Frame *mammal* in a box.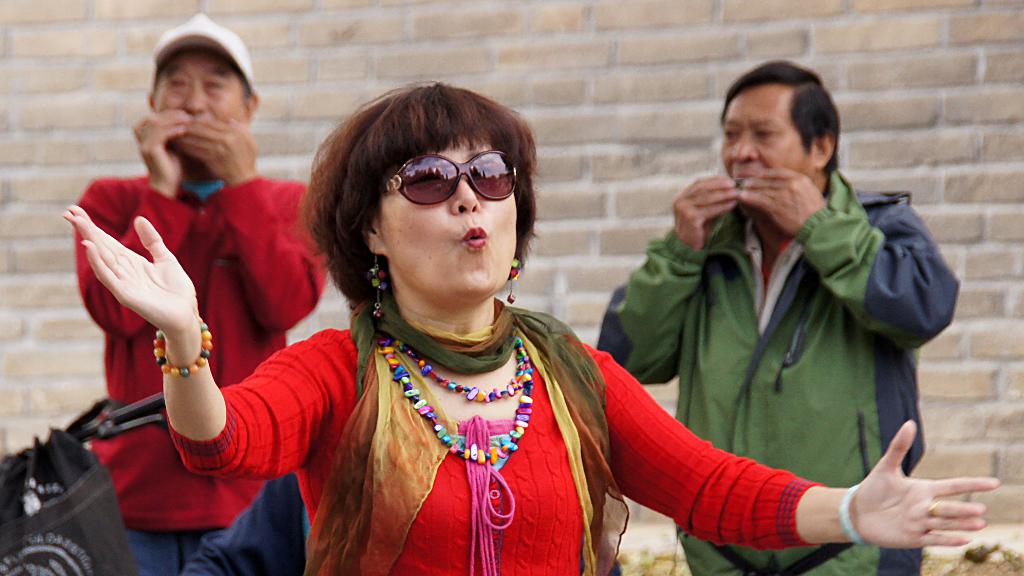
58:77:996:575.
